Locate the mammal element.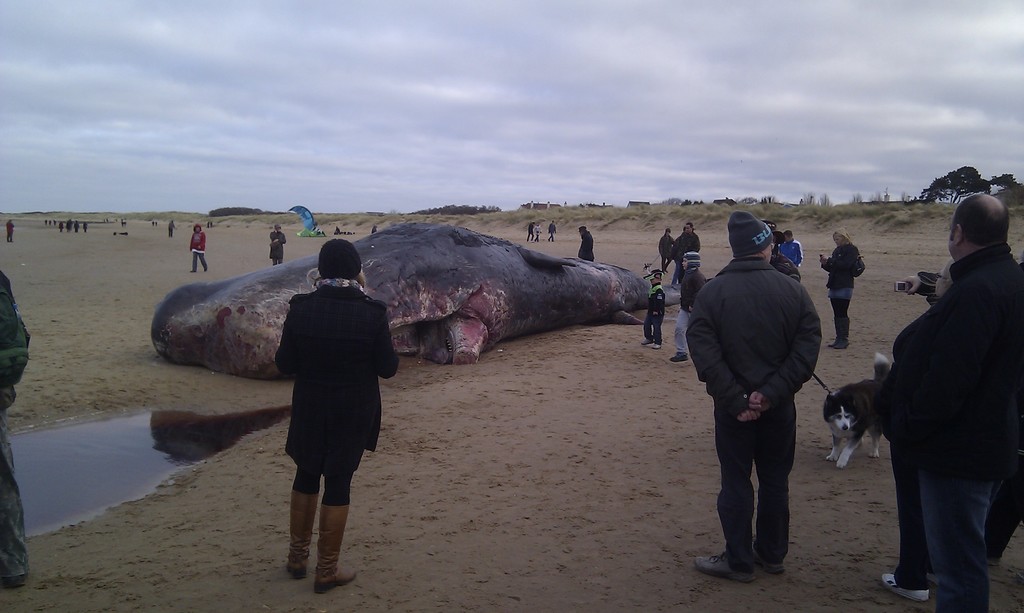
Element bbox: (left=121, top=219, right=125, bottom=225).
